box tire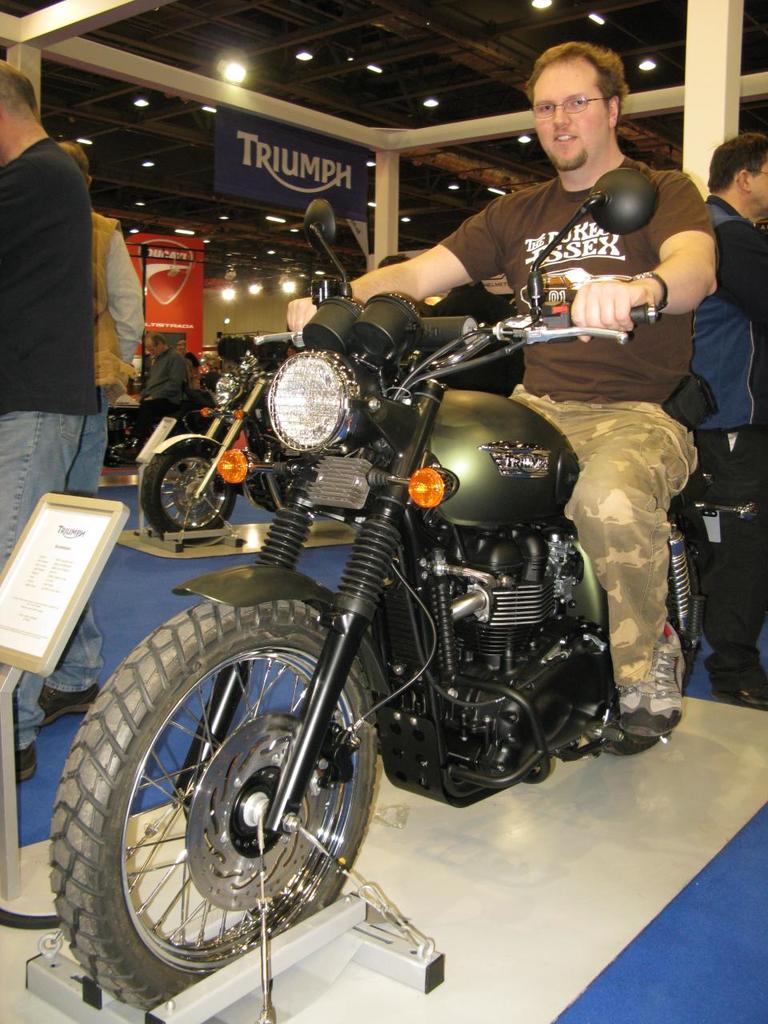
select_region(141, 433, 236, 540)
